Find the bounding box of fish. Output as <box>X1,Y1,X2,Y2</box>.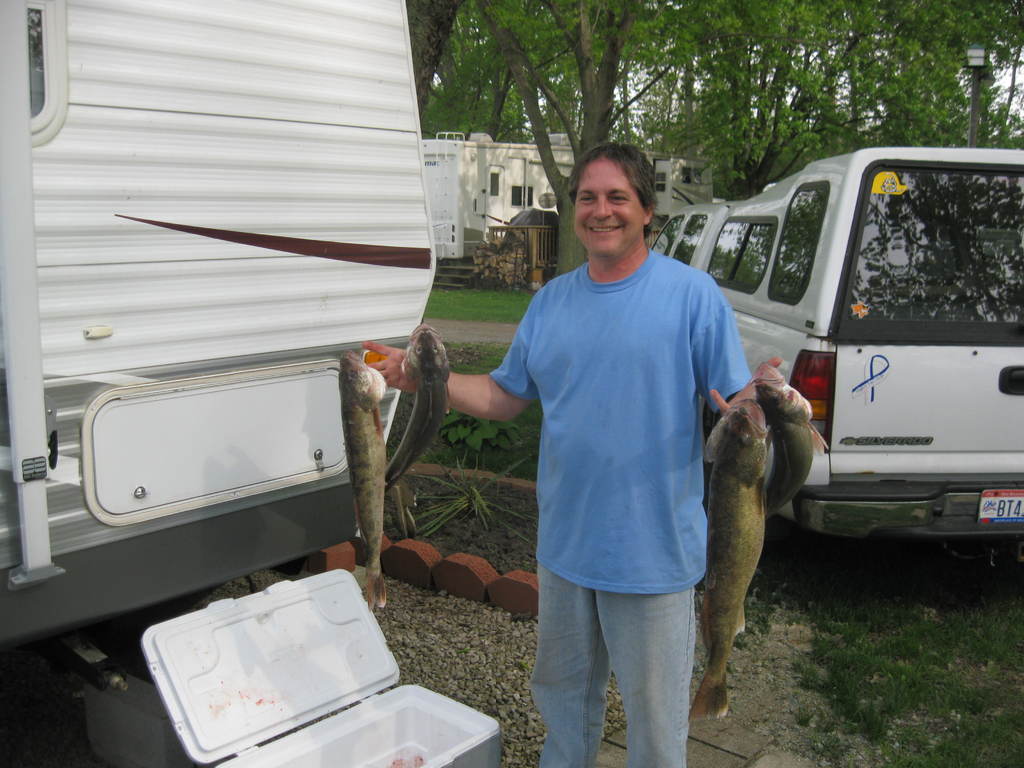
<box>391,325,456,536</box>.
